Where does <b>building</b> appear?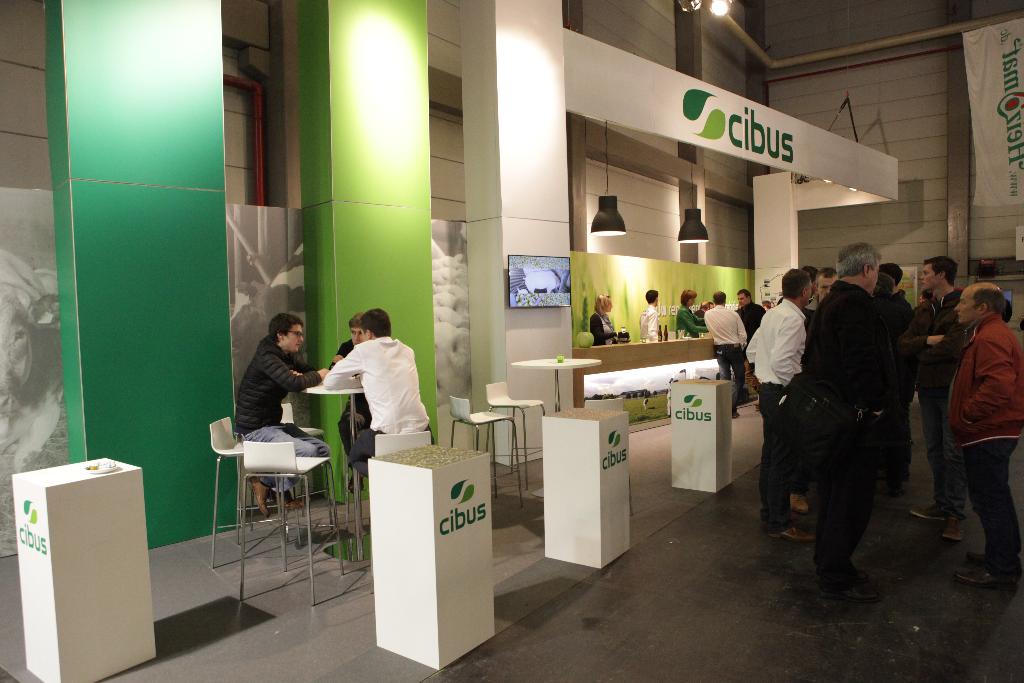
Appears at [left=0, top=0, right=1023, bottom=682].
